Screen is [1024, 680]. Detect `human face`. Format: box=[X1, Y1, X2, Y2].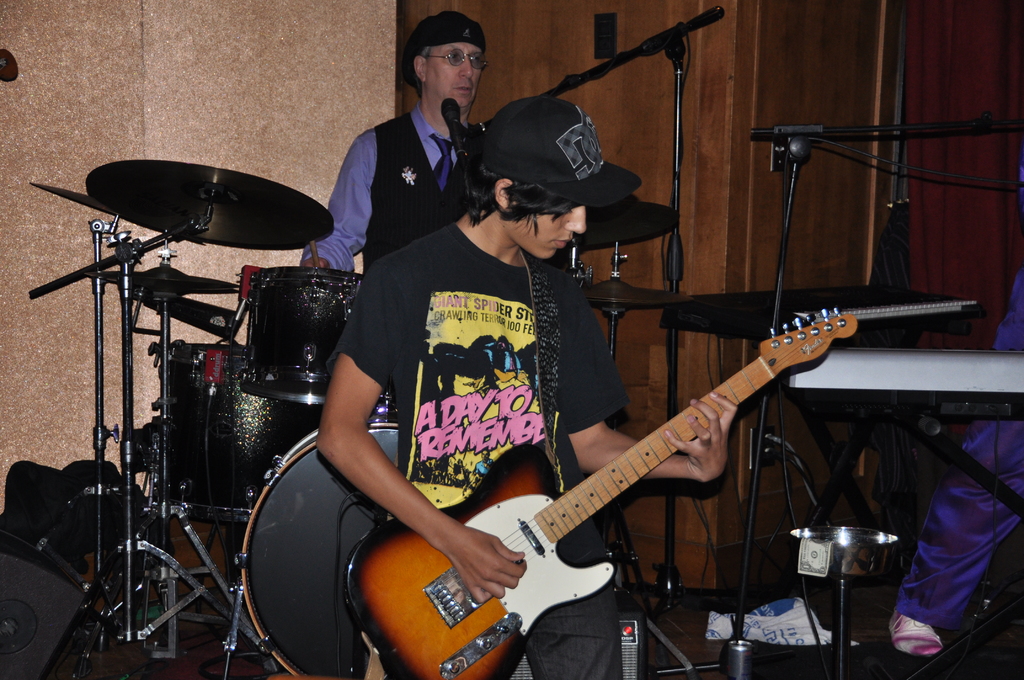
box=[426, 35, 487, 109].
